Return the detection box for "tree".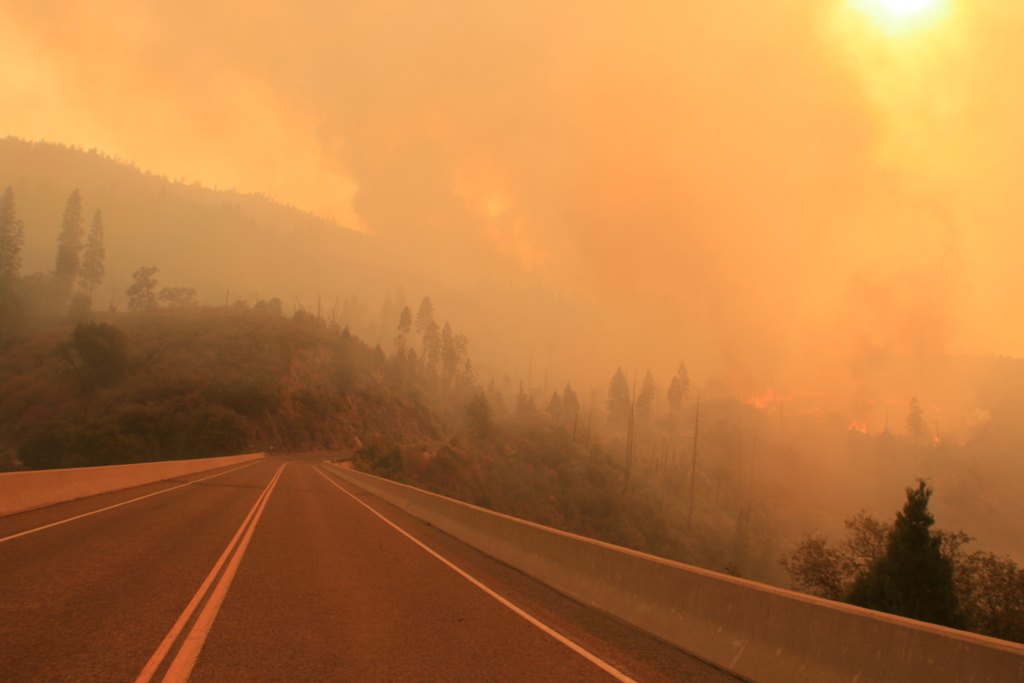
(842, 476, 965, 632).
